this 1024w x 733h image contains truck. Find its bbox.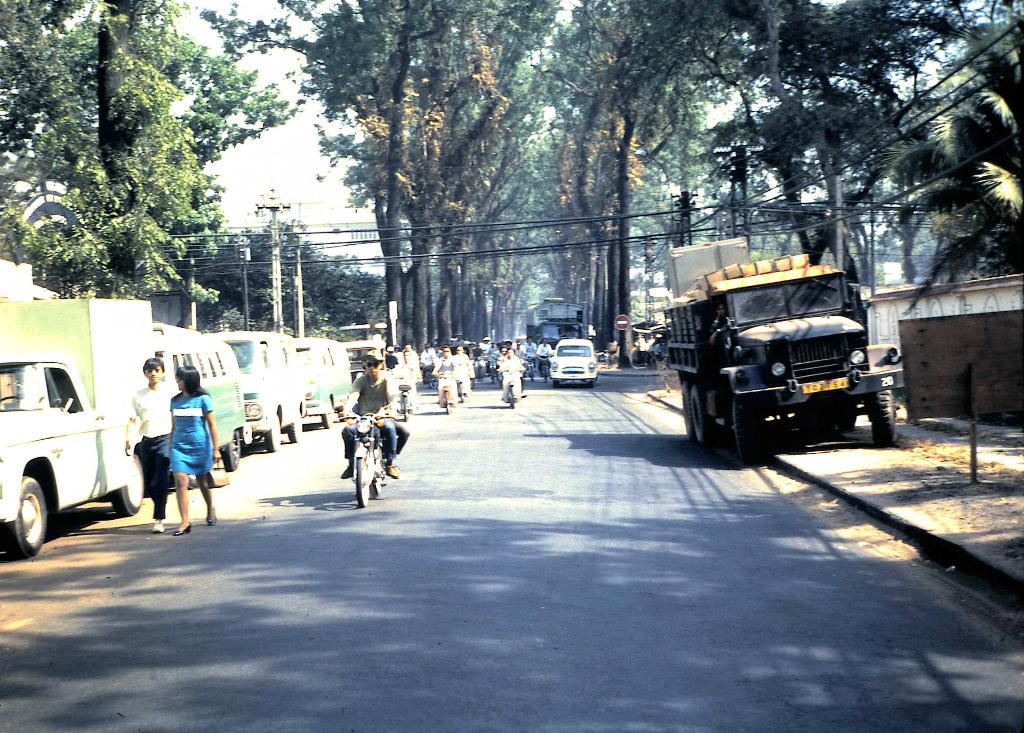
{"x1": 0, "y1": 297, "x2": 157, "y2": 557}.
